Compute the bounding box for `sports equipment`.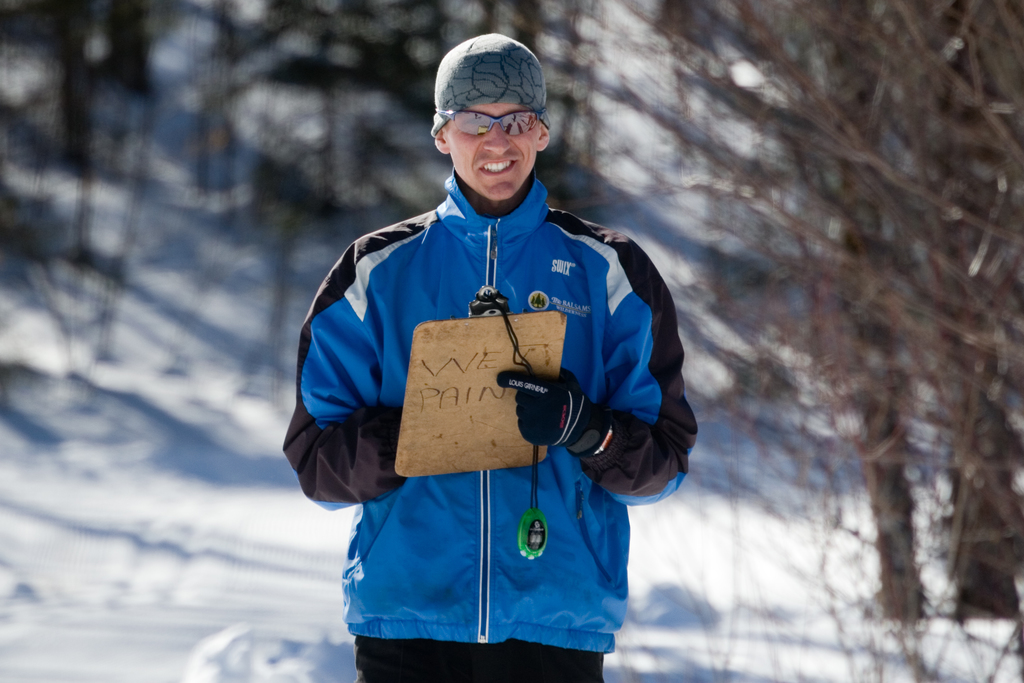
<box>497,366,611,461</box>.
